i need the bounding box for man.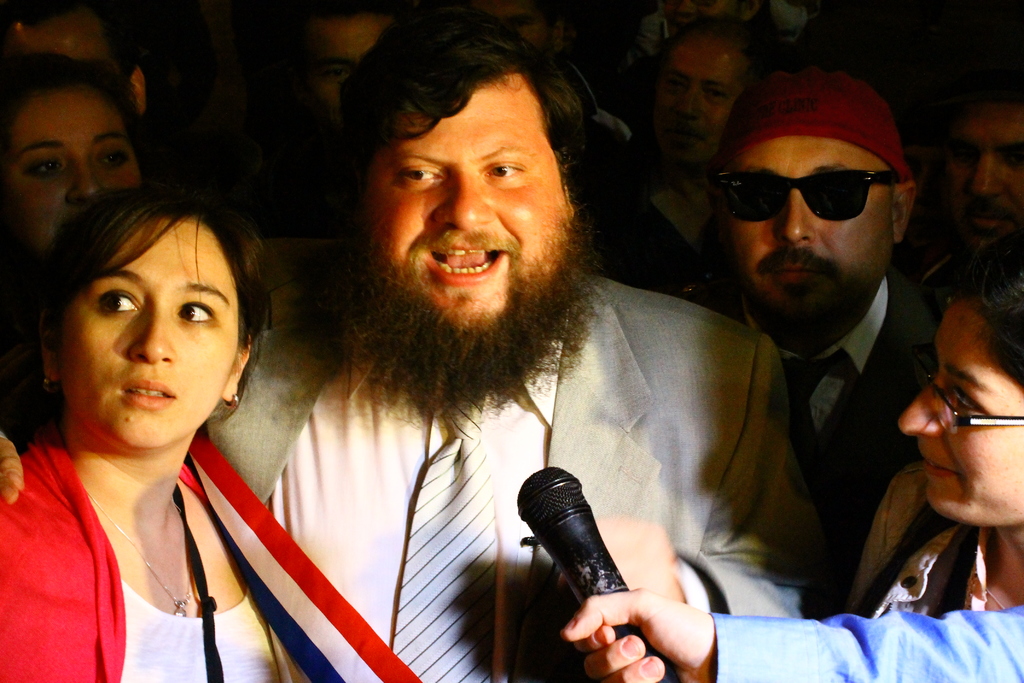
Here it is: select_region(595, 23, 767, 303).
